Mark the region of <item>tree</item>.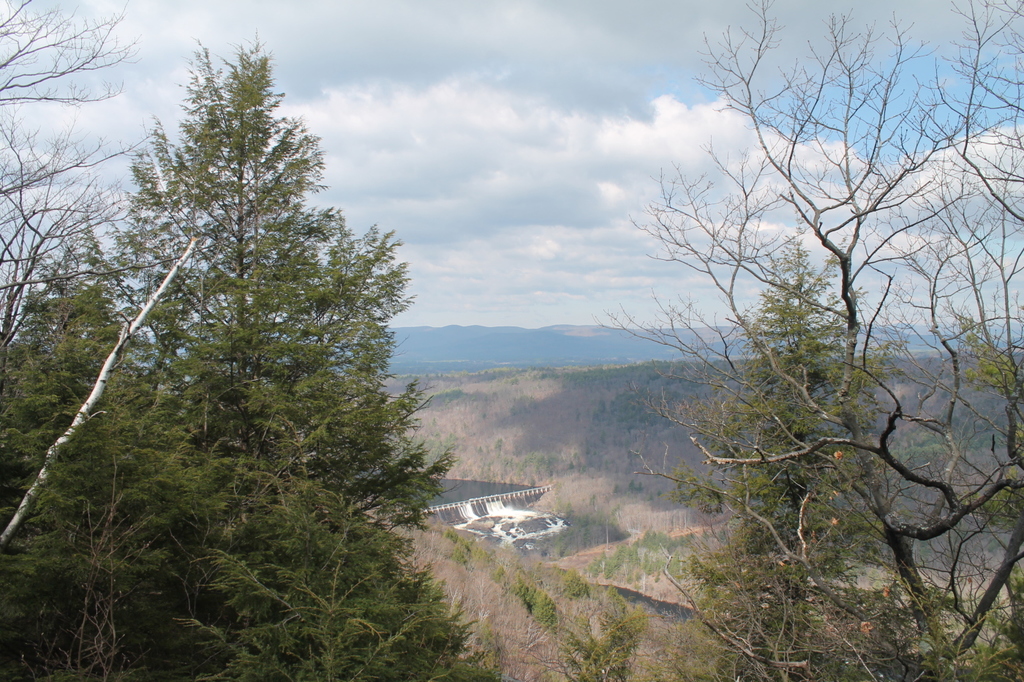
Region: bbox(82, 44, 410, 555).
